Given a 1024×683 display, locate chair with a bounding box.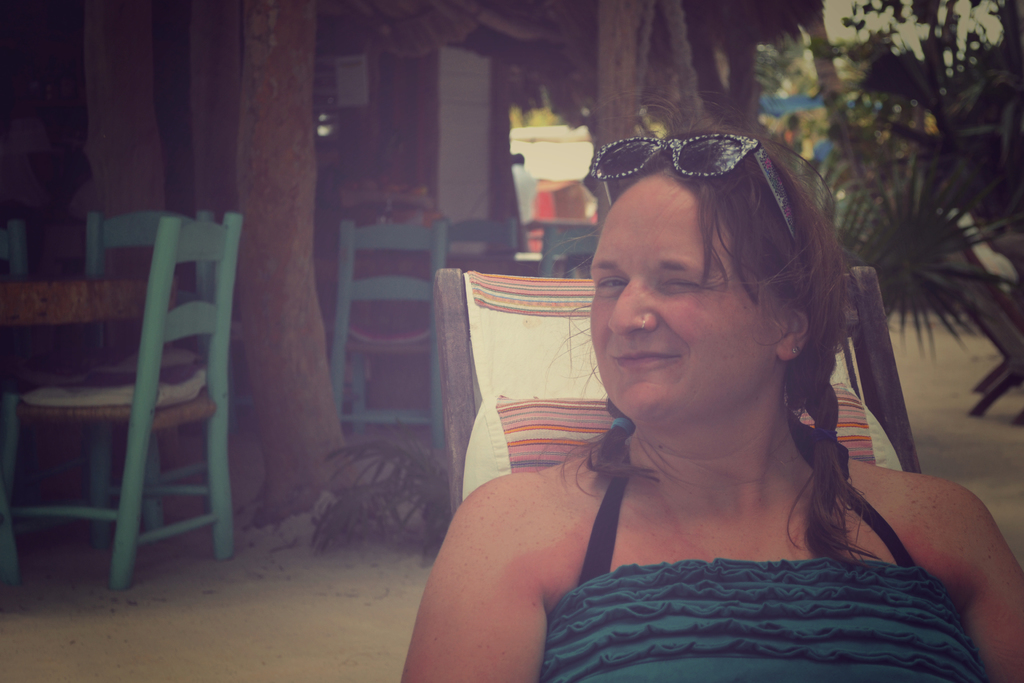
Located: <bbox>324, 217, 451, 457</bbox>.
